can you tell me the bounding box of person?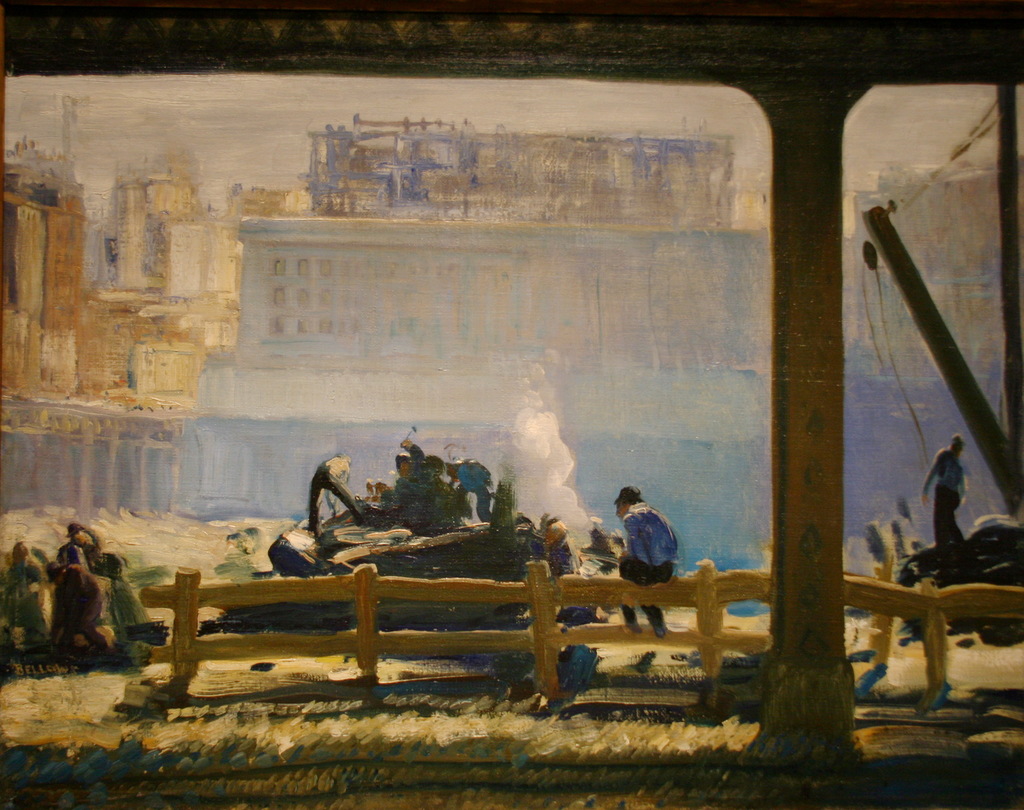
308:448:365:540.
